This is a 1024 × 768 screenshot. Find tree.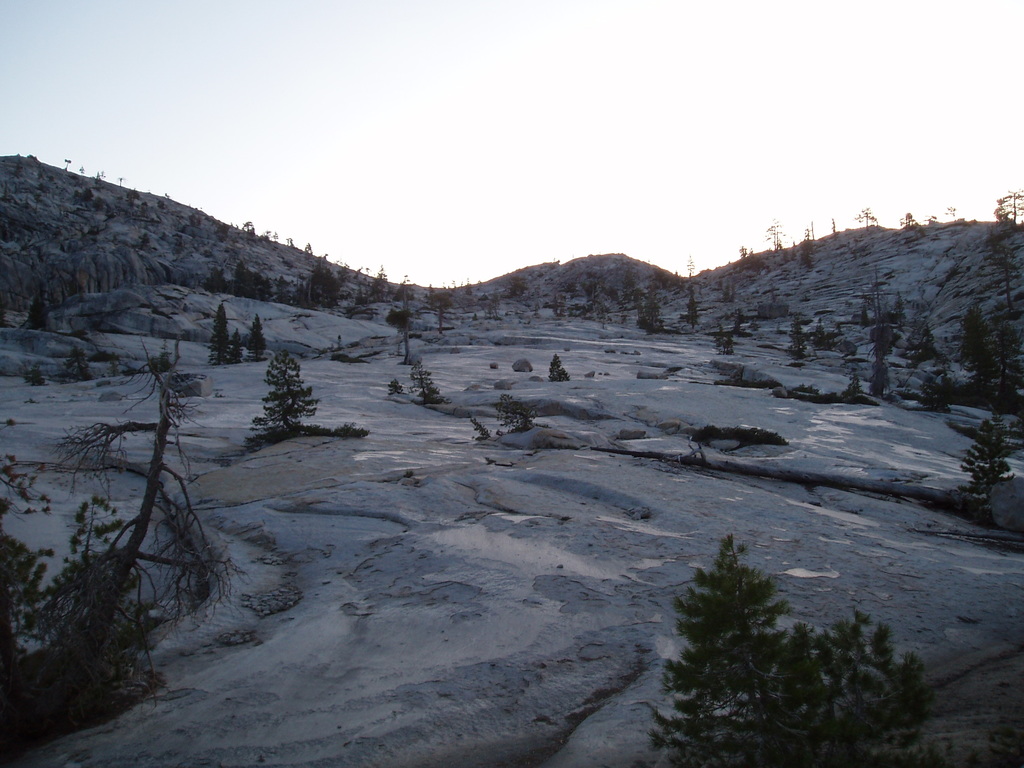
Bounding box: (left=33, top=338, right=244, bottom=695).
